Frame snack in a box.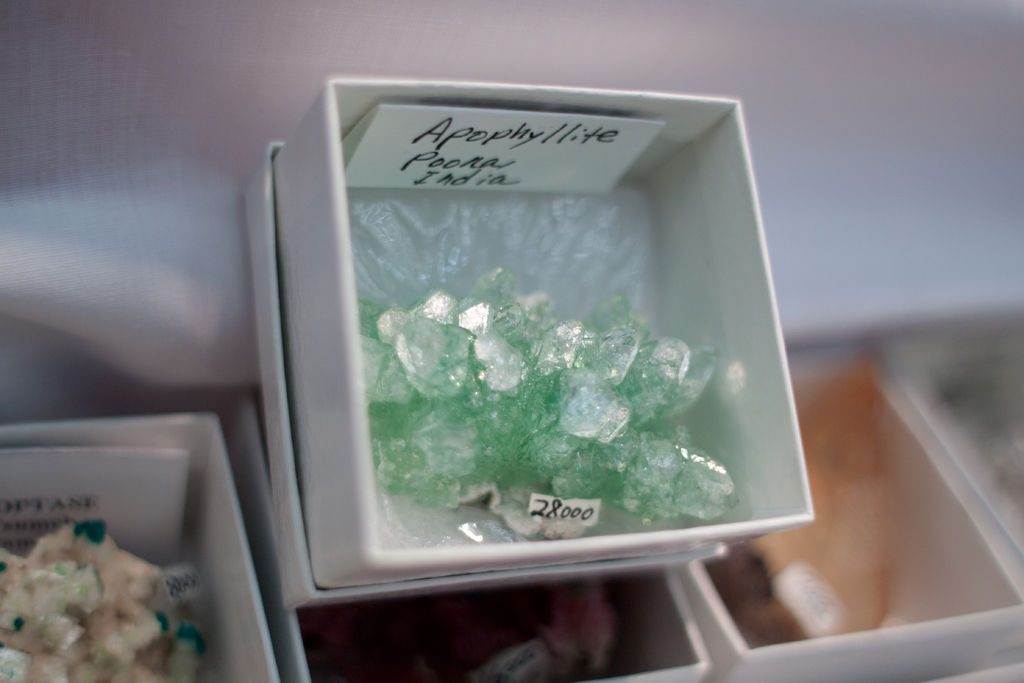
Rect(8, 495, 190, 682).
